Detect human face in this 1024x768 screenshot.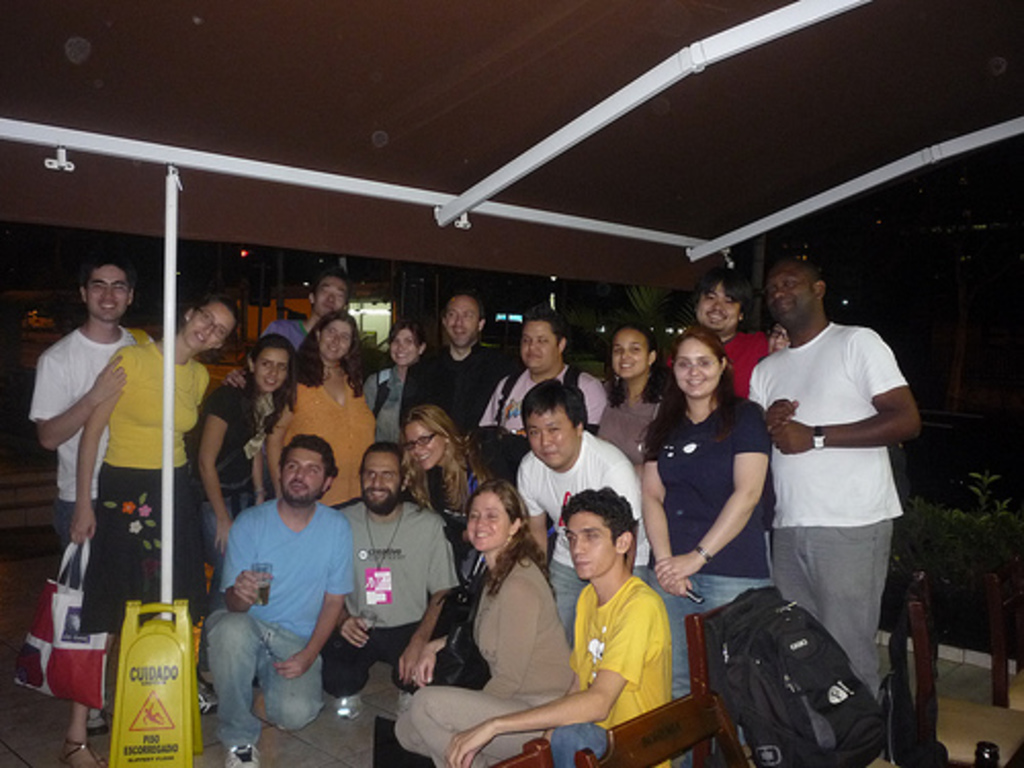
Detection: 565:512:614:575.
